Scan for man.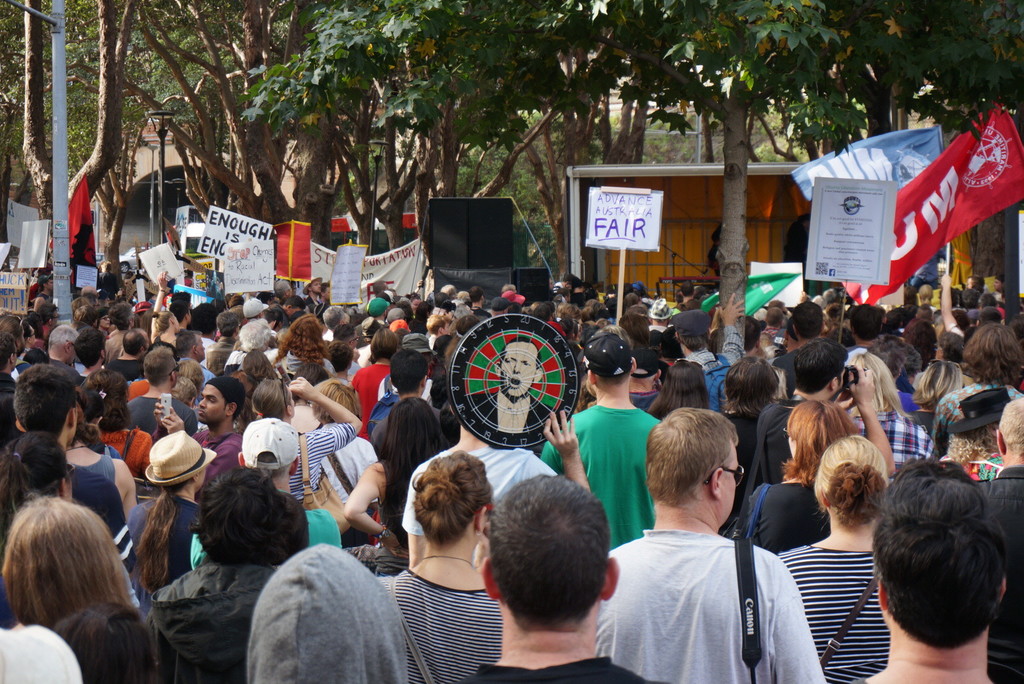
Scan result: detection(154, 376, 242, 488).
